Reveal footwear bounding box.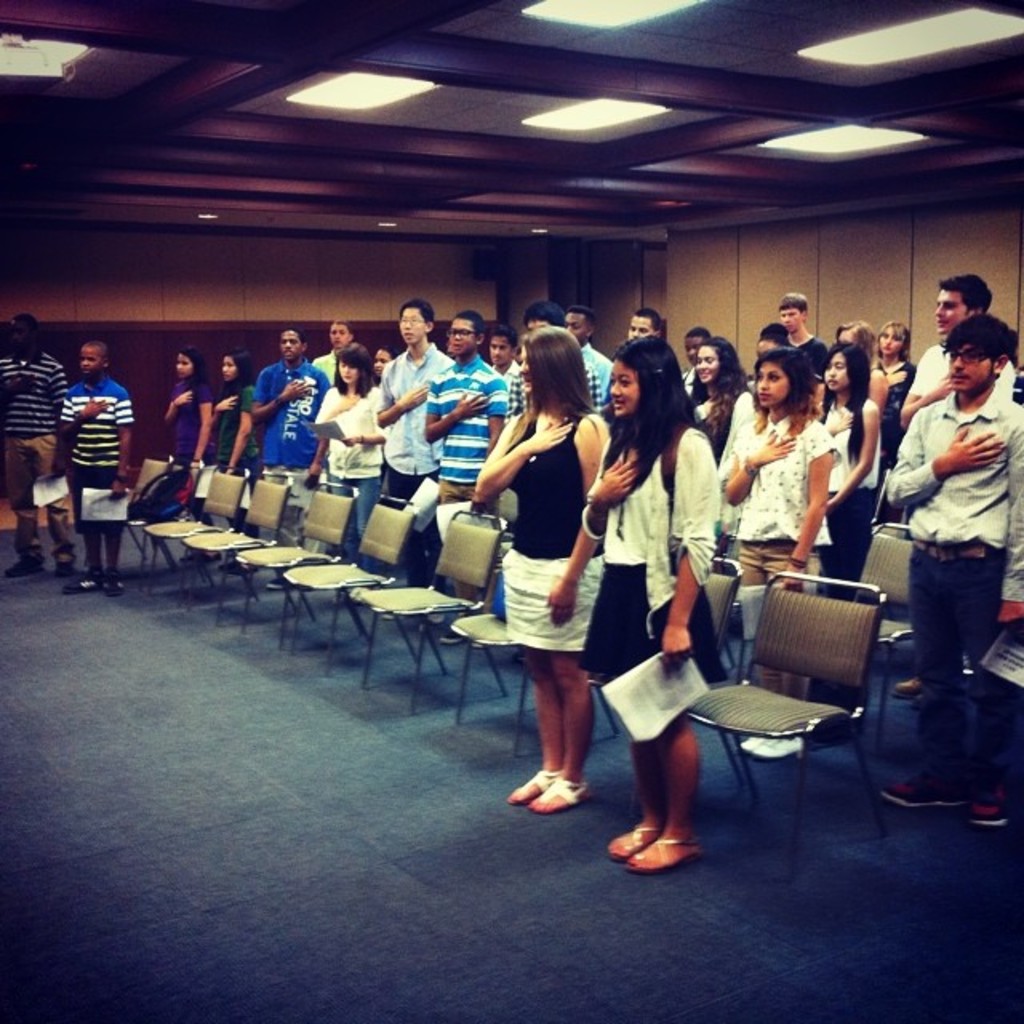
Revealed: Rect(3, 554, 48, 579).
